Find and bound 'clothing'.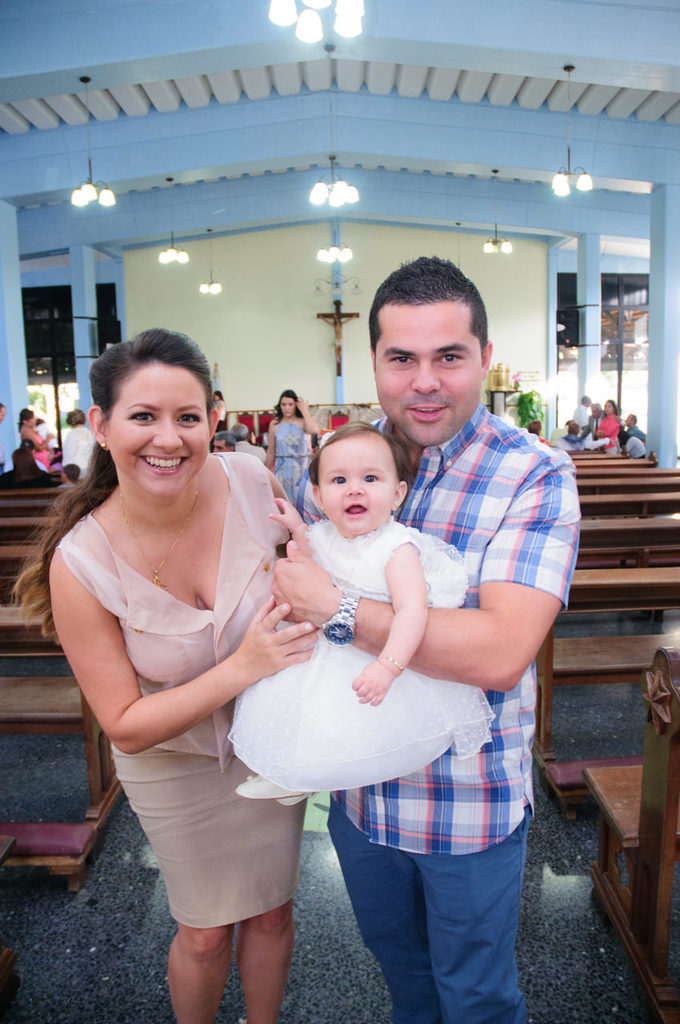
Bound: {"left": 56, "top": 449, "right": 304, "bottom": 934}.
